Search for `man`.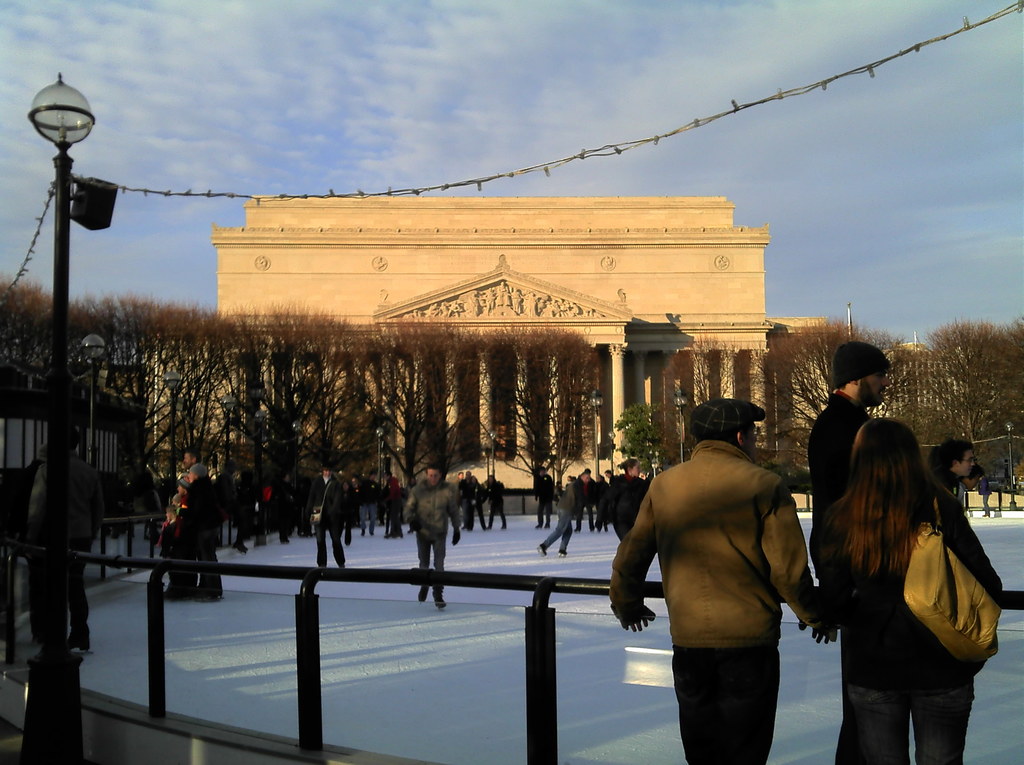
Found at bbox(621, 398, 838, 756).
